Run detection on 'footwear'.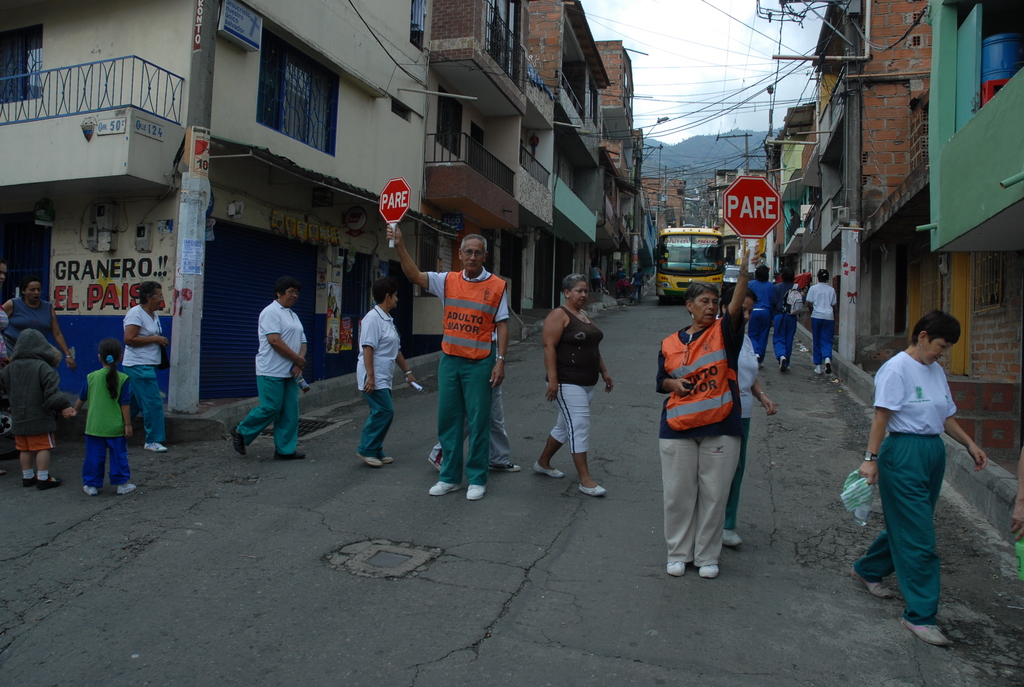
Result: 141/442/164/452.
